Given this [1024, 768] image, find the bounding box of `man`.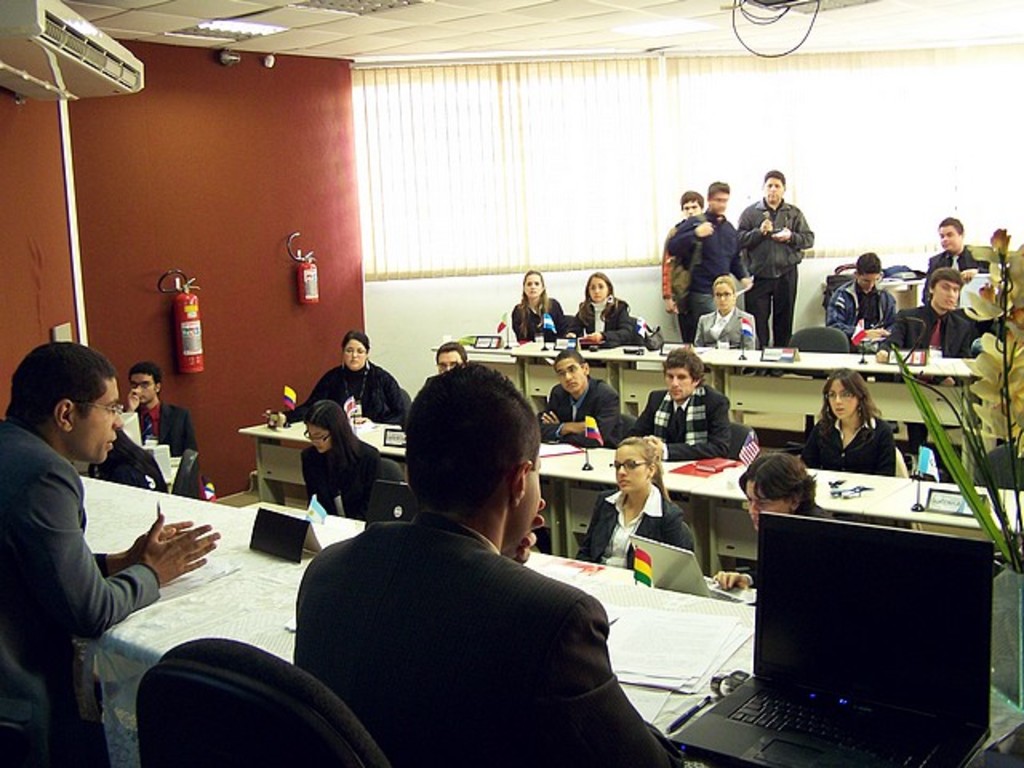
detection(664, 184, 742, 342).
